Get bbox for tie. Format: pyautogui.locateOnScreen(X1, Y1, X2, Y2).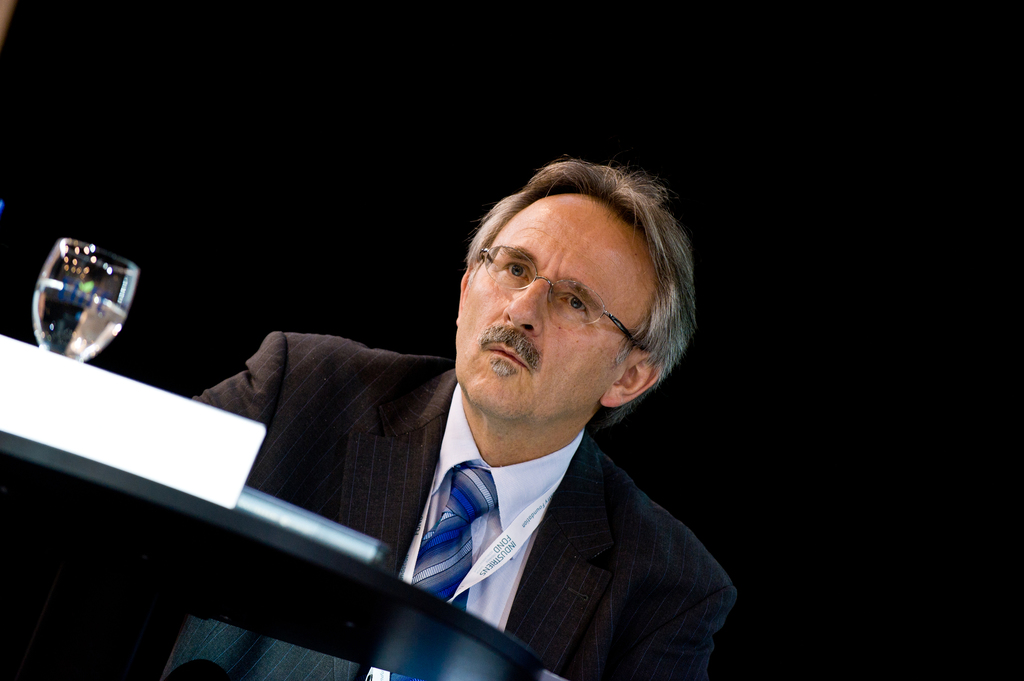
pyautogui.locateOnScreen(390, 460, 506, 680).
